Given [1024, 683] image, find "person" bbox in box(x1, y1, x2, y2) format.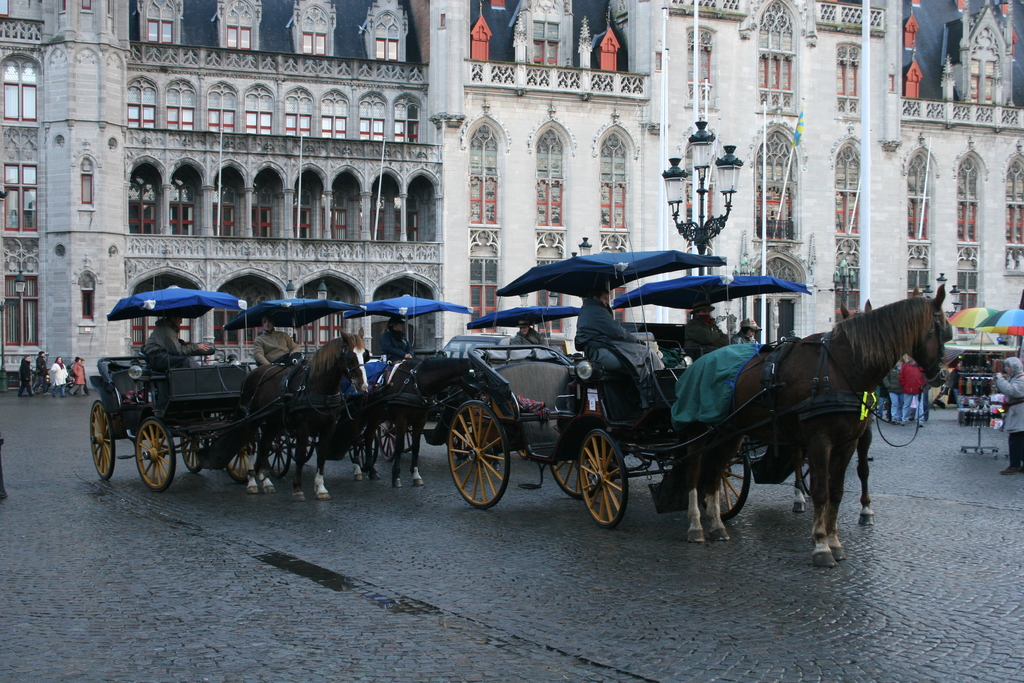
box(984, 355, 1023, 482).
